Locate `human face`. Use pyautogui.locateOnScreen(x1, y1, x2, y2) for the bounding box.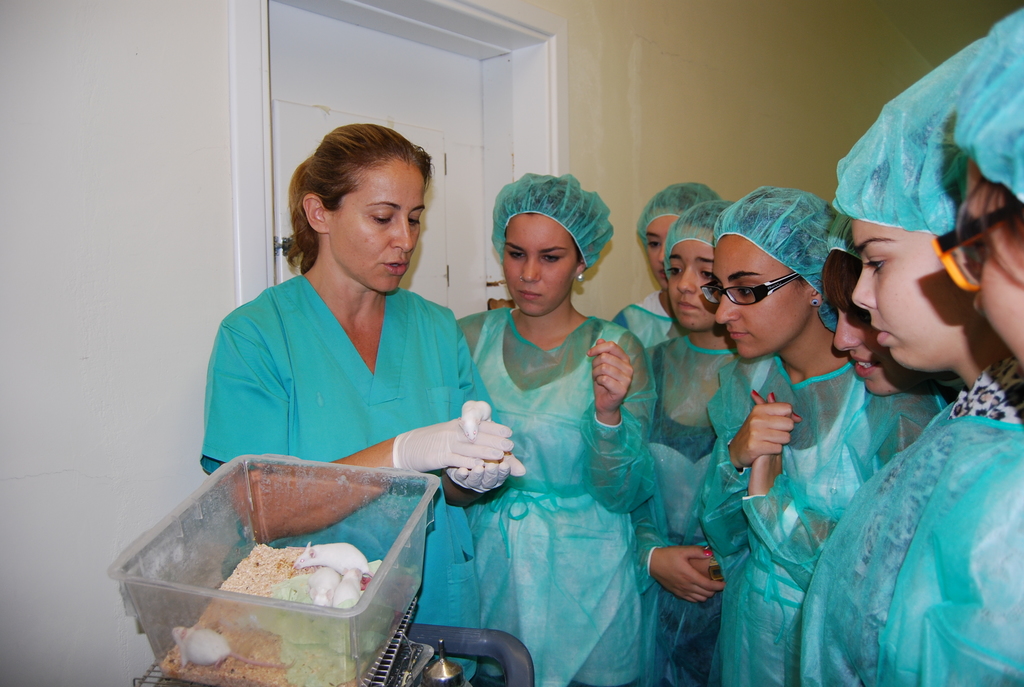
pyautogui.locateOnScreen(327, 159, 426, 292).
